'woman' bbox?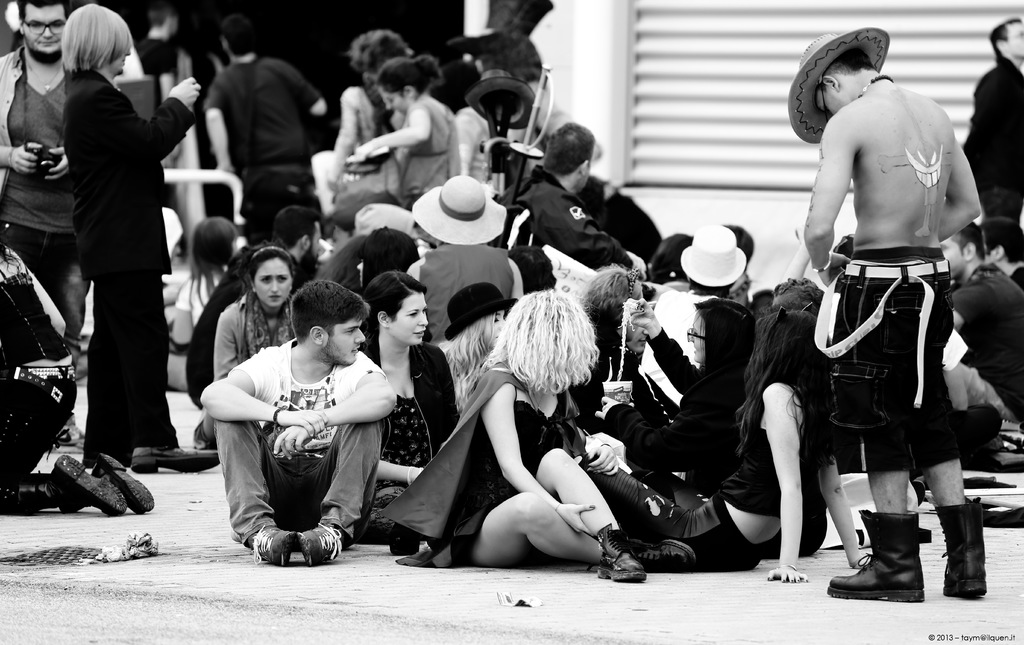
bbox=(358, 271, 460, 543)
